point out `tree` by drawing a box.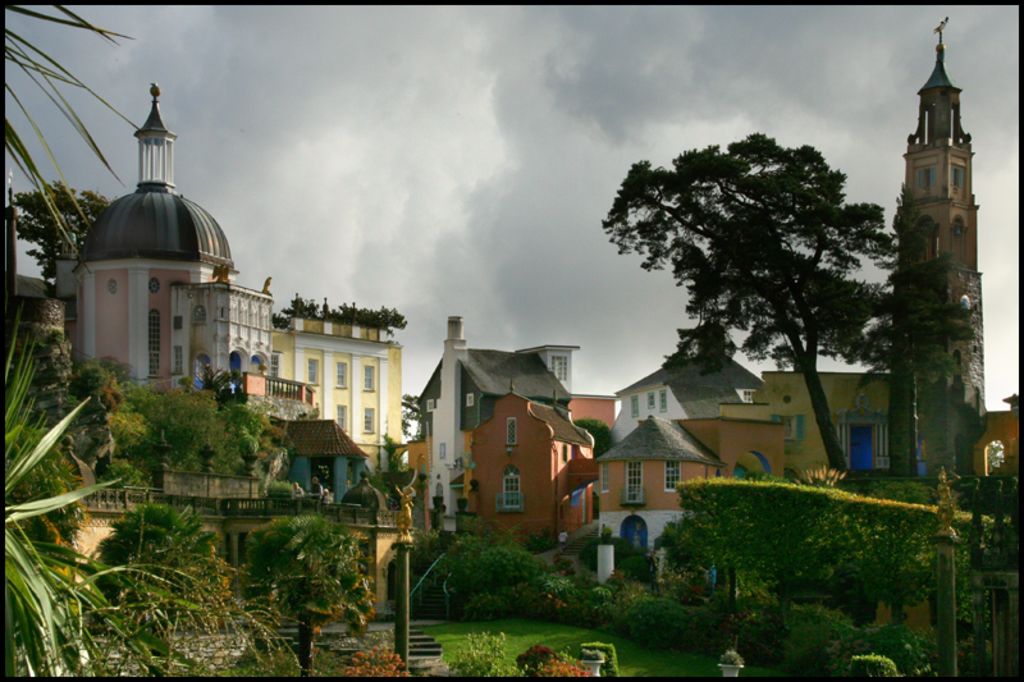
[0,0,155,326].
